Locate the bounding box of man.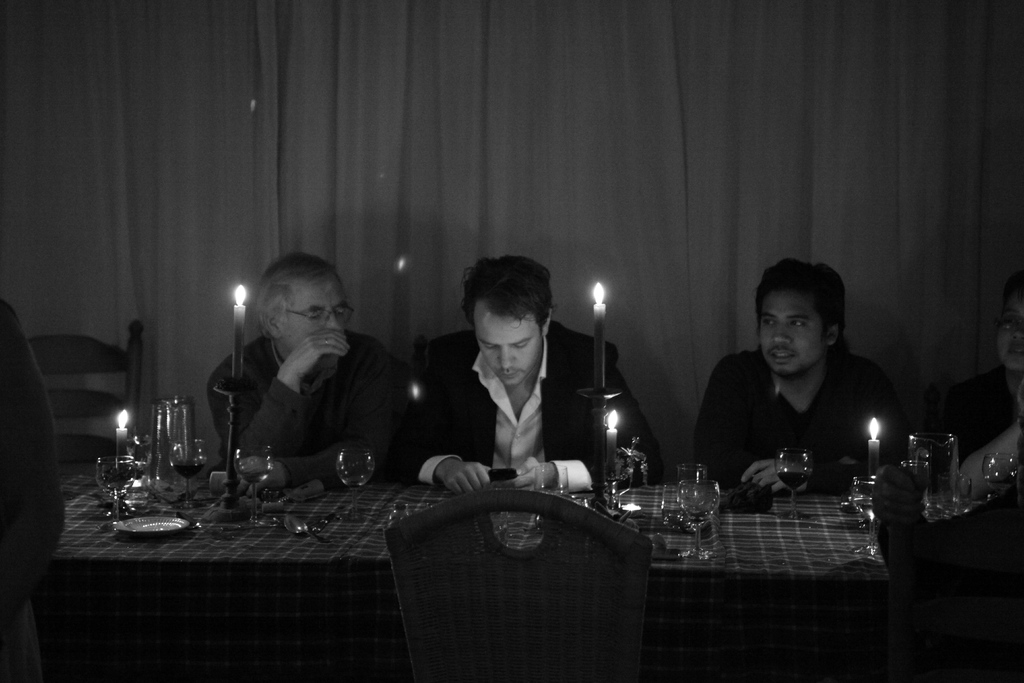
Bounding box: <box>410,251,668,498</box>.
